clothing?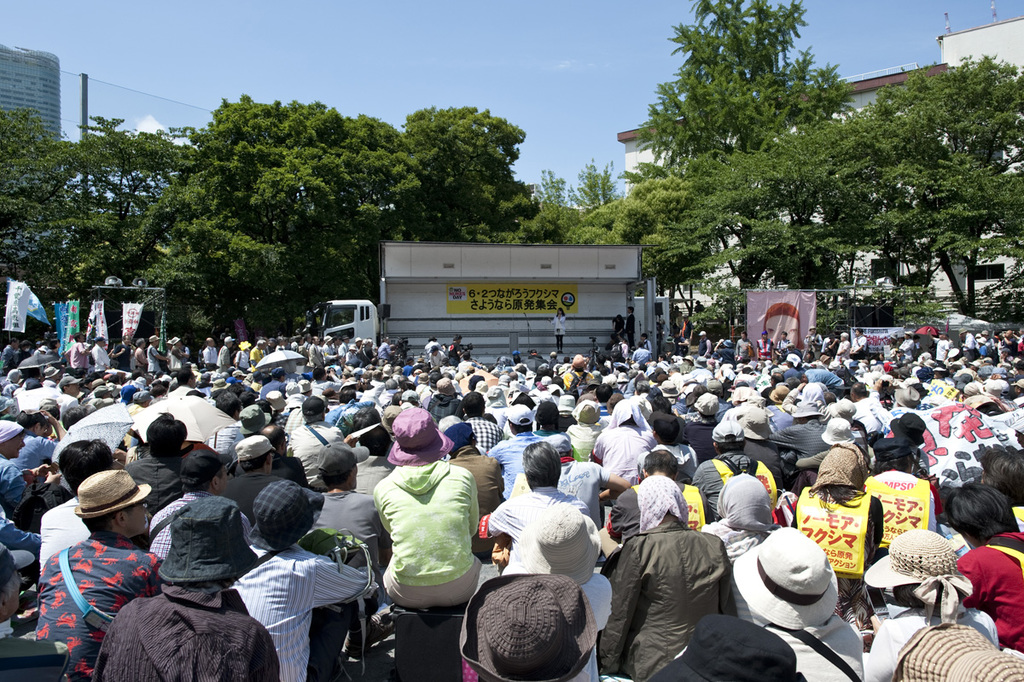
679,417,725,466
